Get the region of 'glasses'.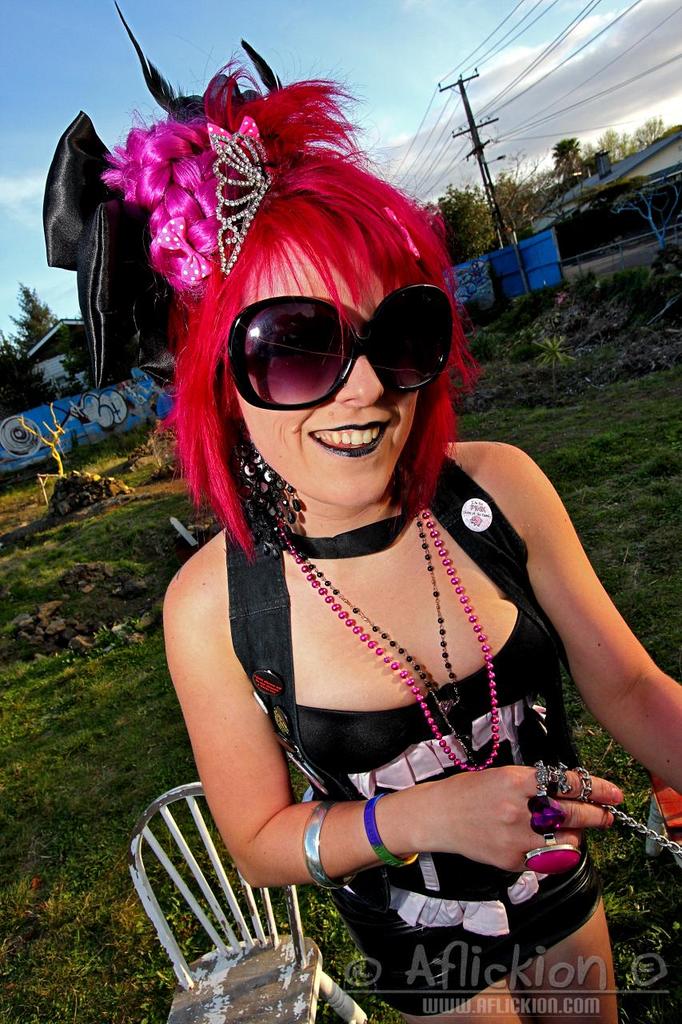
[225,290,453,392].
